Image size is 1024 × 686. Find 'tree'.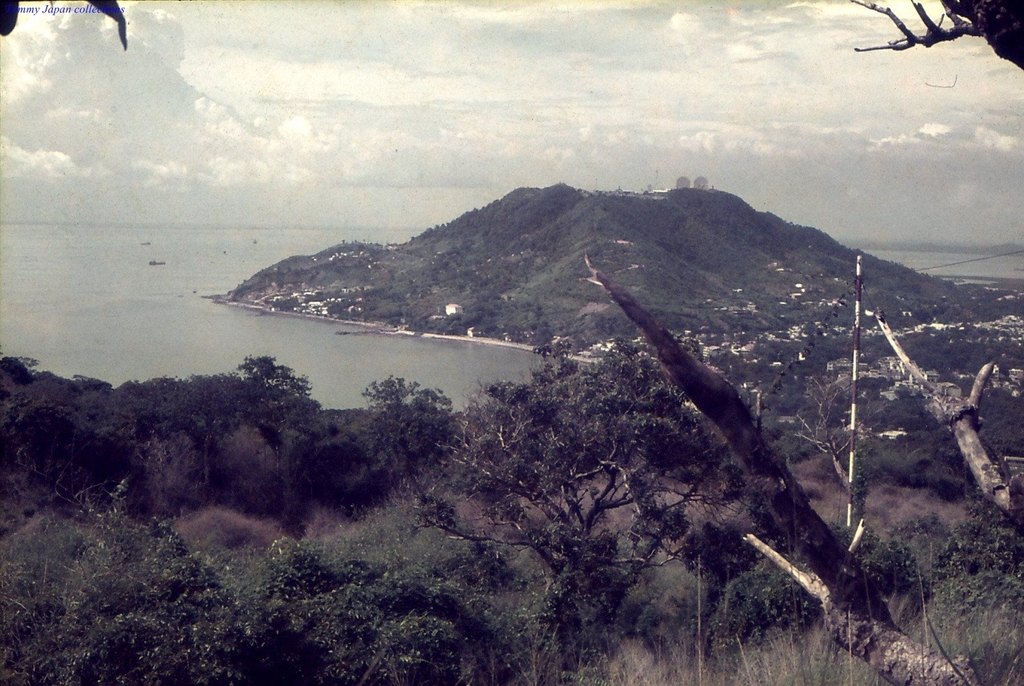
(left=707, top=566, right=834, bottom=685).
